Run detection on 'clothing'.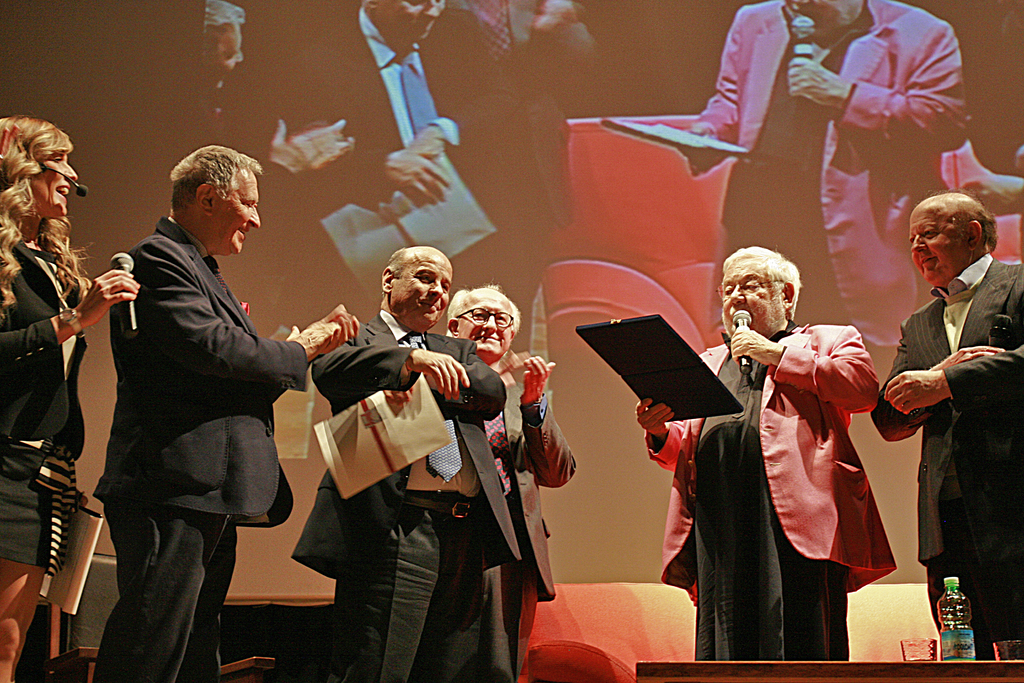
Result: (655,324,909,658).
